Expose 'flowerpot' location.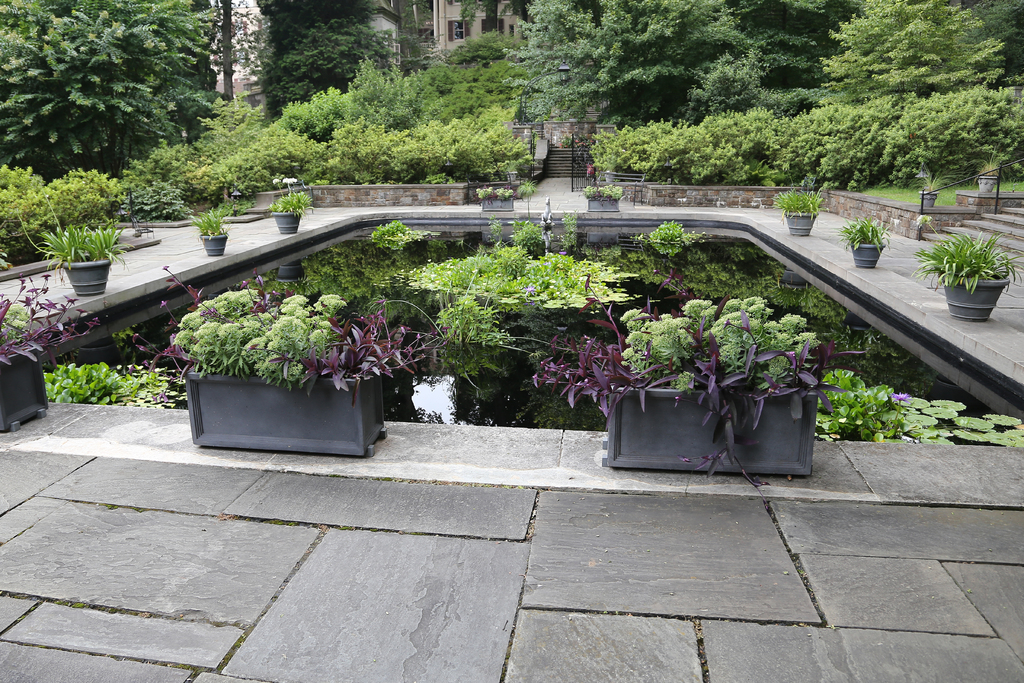
Exposed at bbox=(975, 173, 998, 194).
